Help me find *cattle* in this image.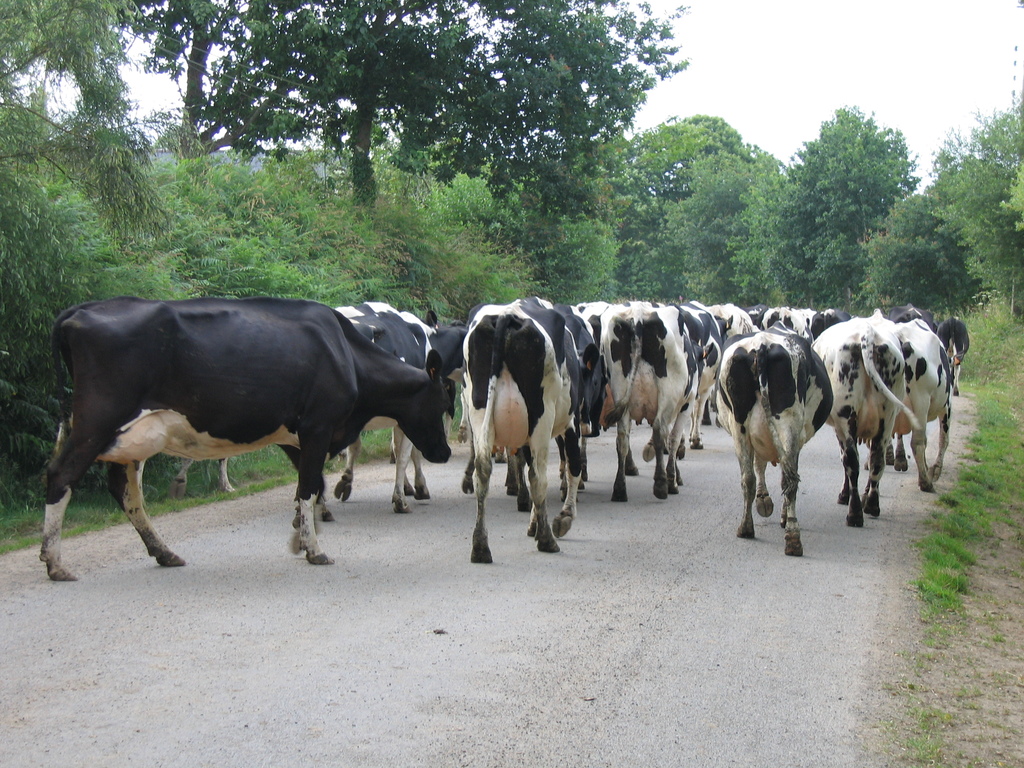
Found it: detection(684, 307, 732, 452).
